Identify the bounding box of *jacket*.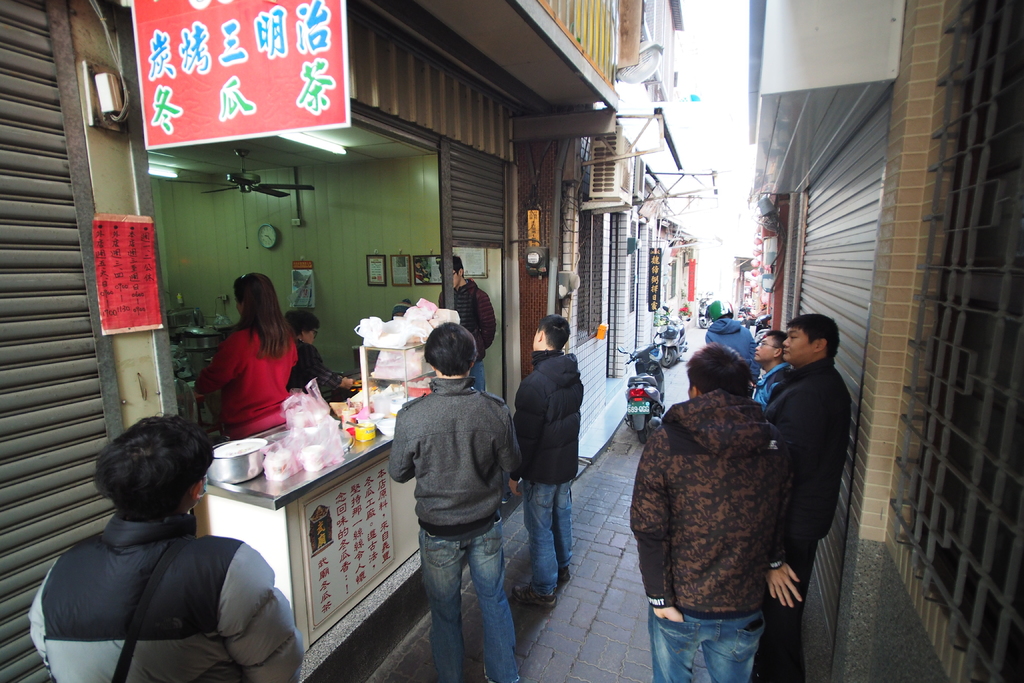
BBox(509, 349, 585, 488).
